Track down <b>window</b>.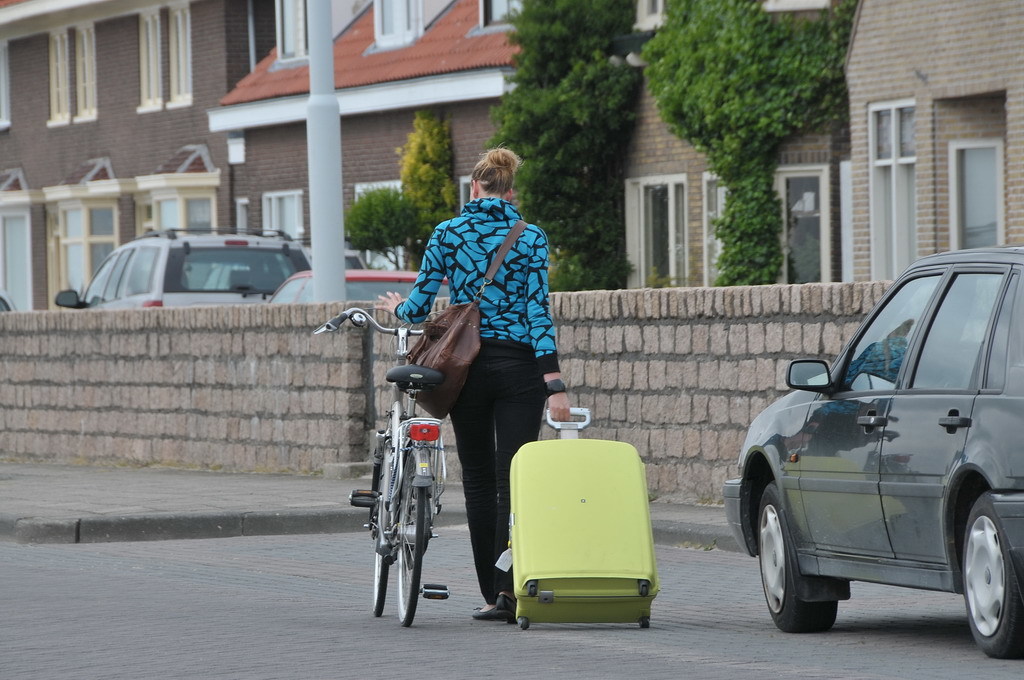
Tracked to BBox(0, 208, 28, 311).
